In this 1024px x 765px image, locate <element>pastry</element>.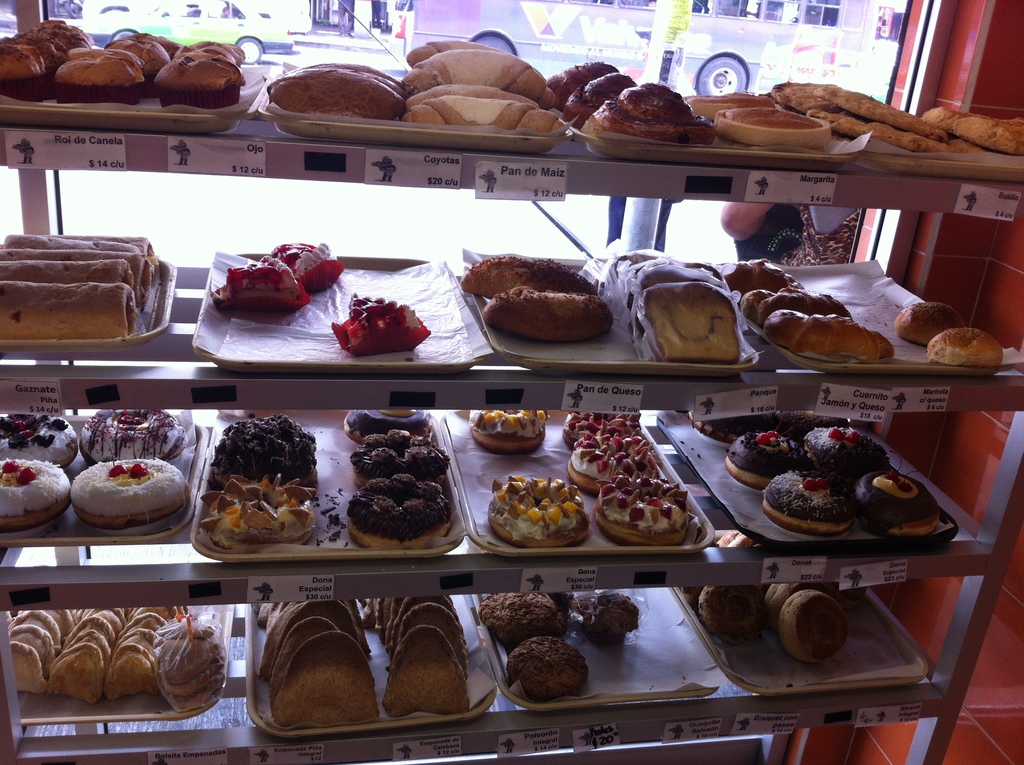
Bounding box: pyautogui.locateOnScreen(566, 71, 632, 129).
